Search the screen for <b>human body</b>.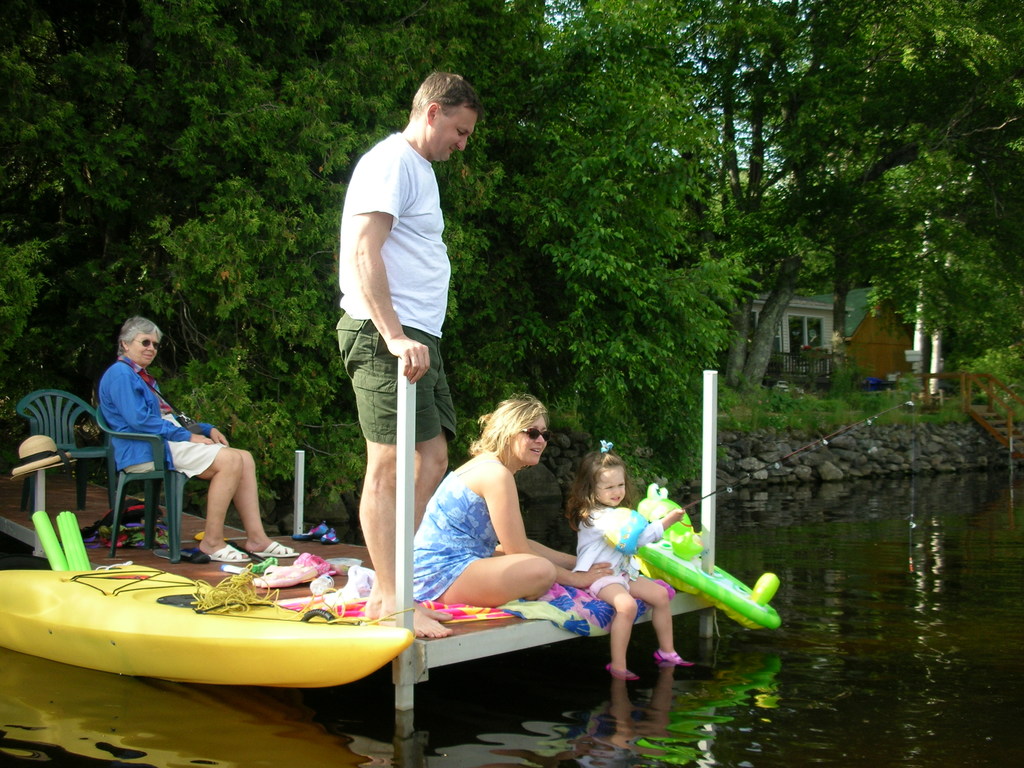
Found at [left=93, top=319, right=299, bottom=562].
